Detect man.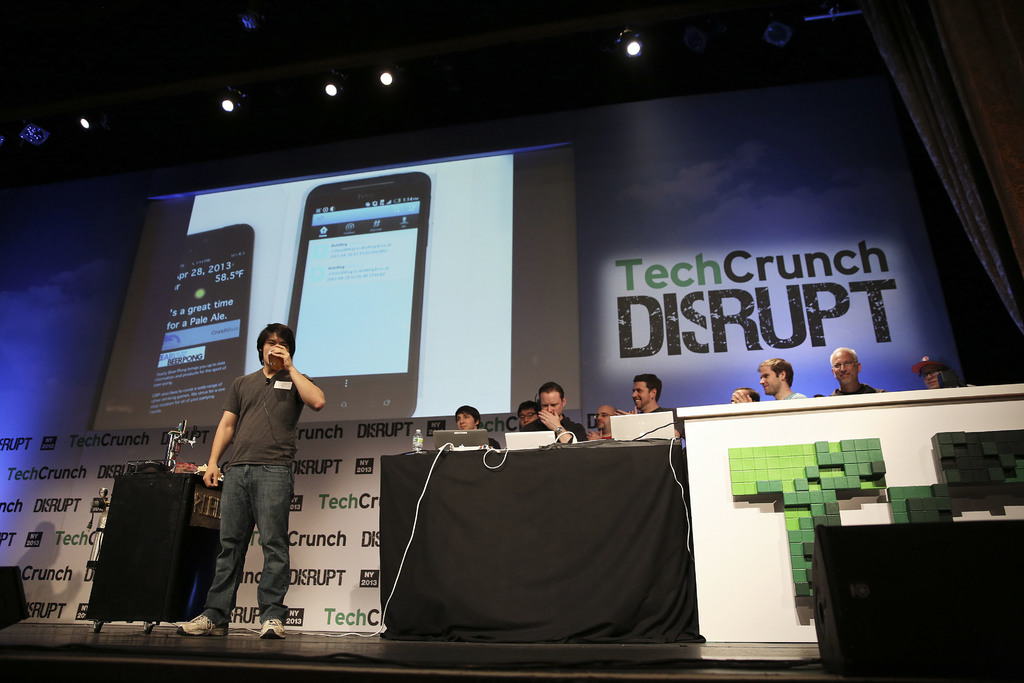
Detected at [586,404,611,438].
